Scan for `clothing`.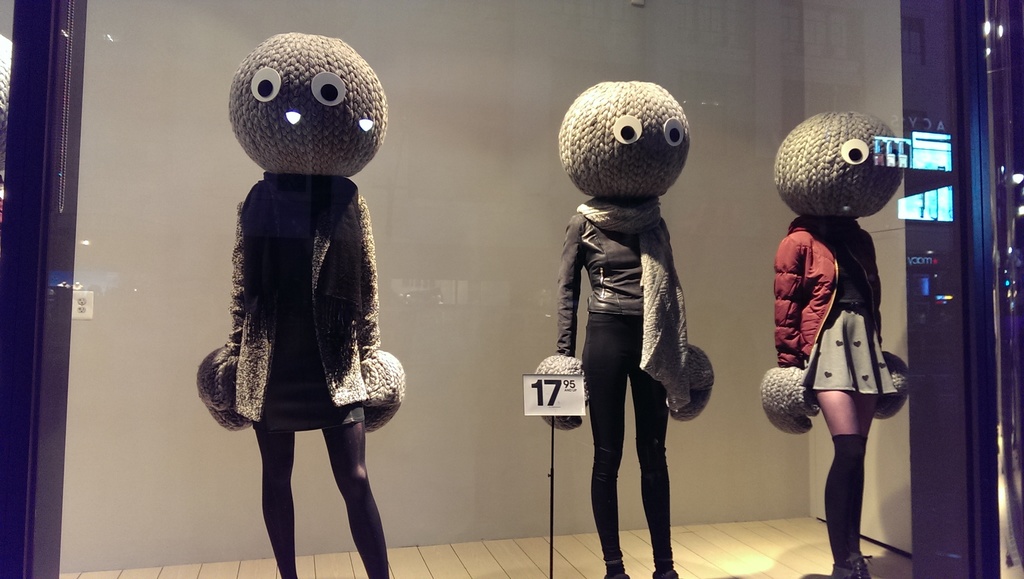
Scan result: 787,214,916,422.
